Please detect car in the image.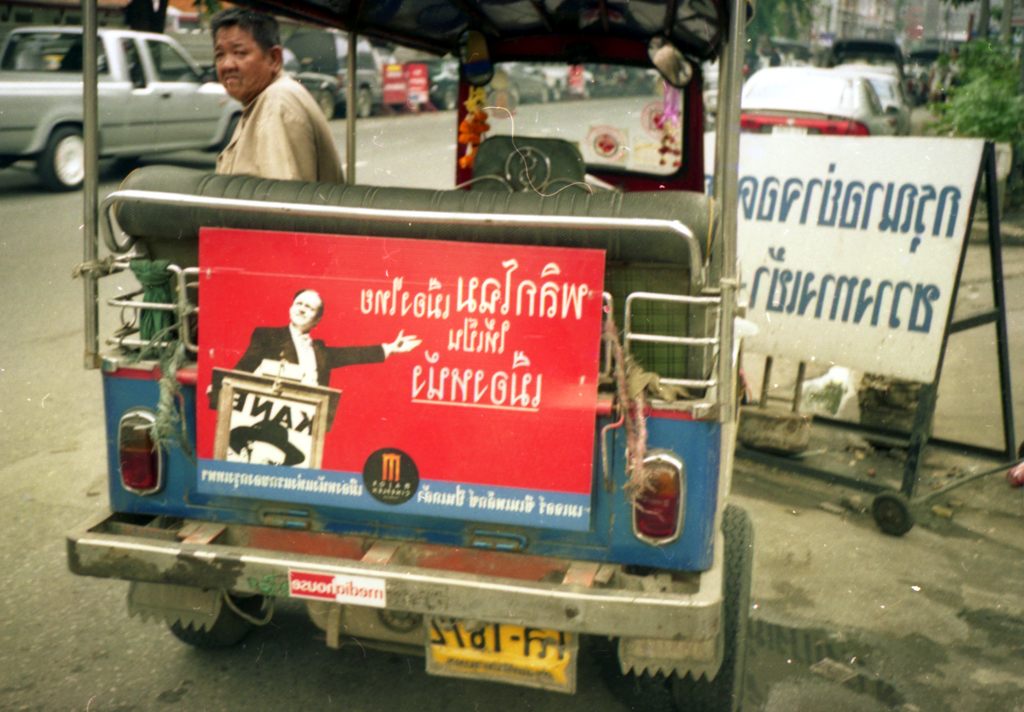
select_region(876, 72, 908, 127).
